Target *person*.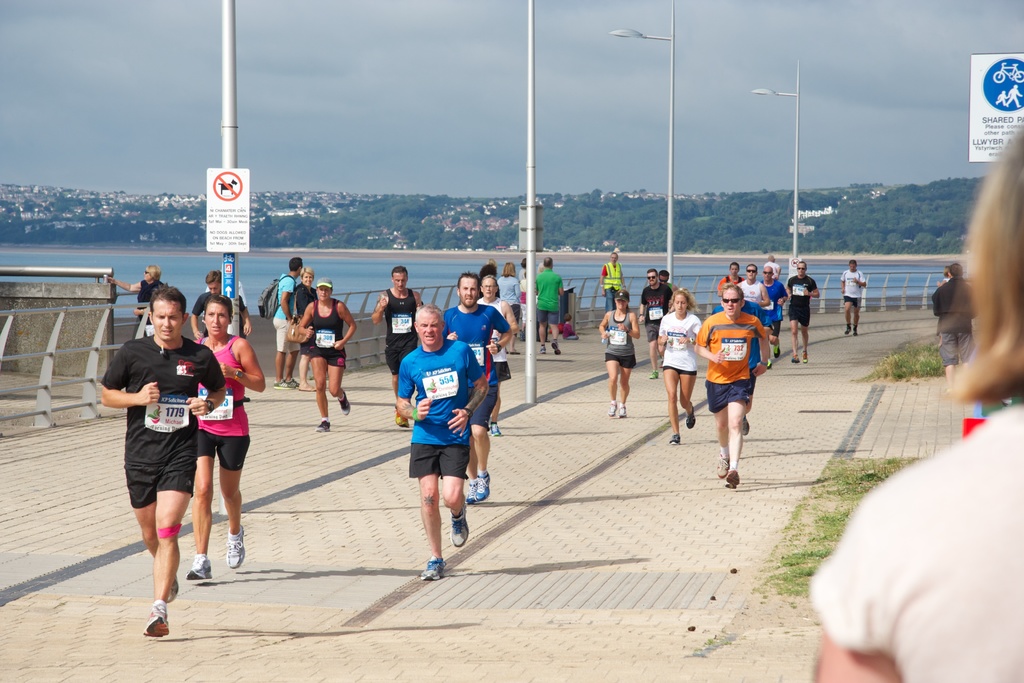
Target region: {"x1": 495, "y1": 262, "x2": 524, "y2": 356}.
